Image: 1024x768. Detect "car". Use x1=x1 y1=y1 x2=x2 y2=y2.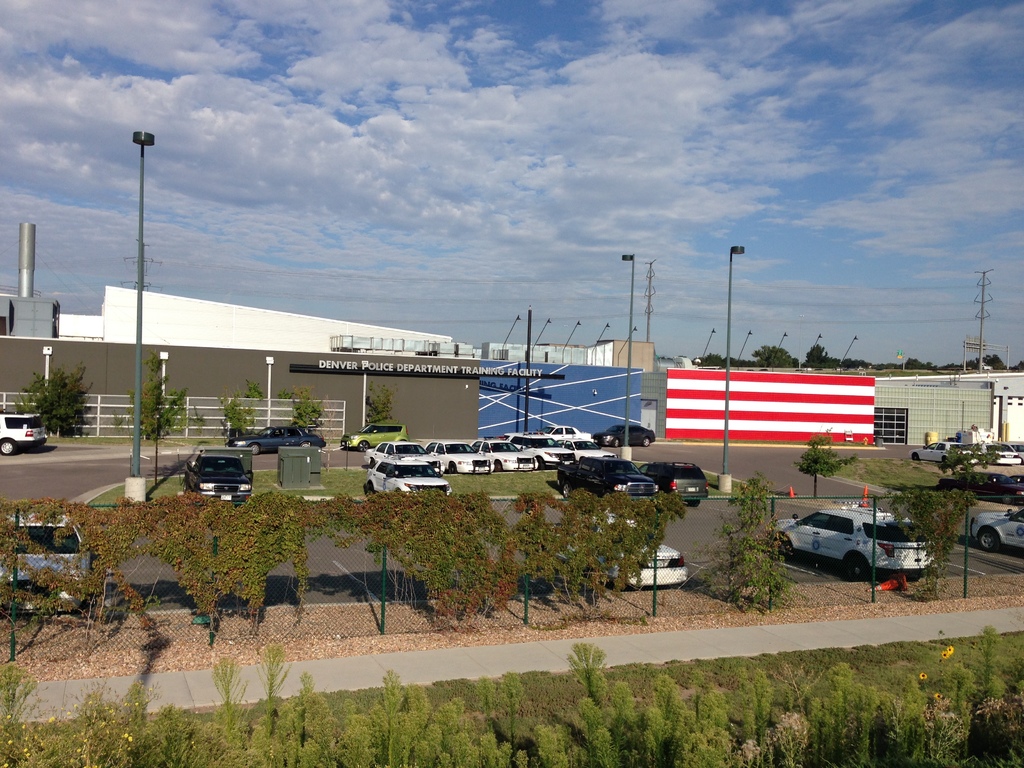
x1=938 y1=472 x2=1023 y2=505.
